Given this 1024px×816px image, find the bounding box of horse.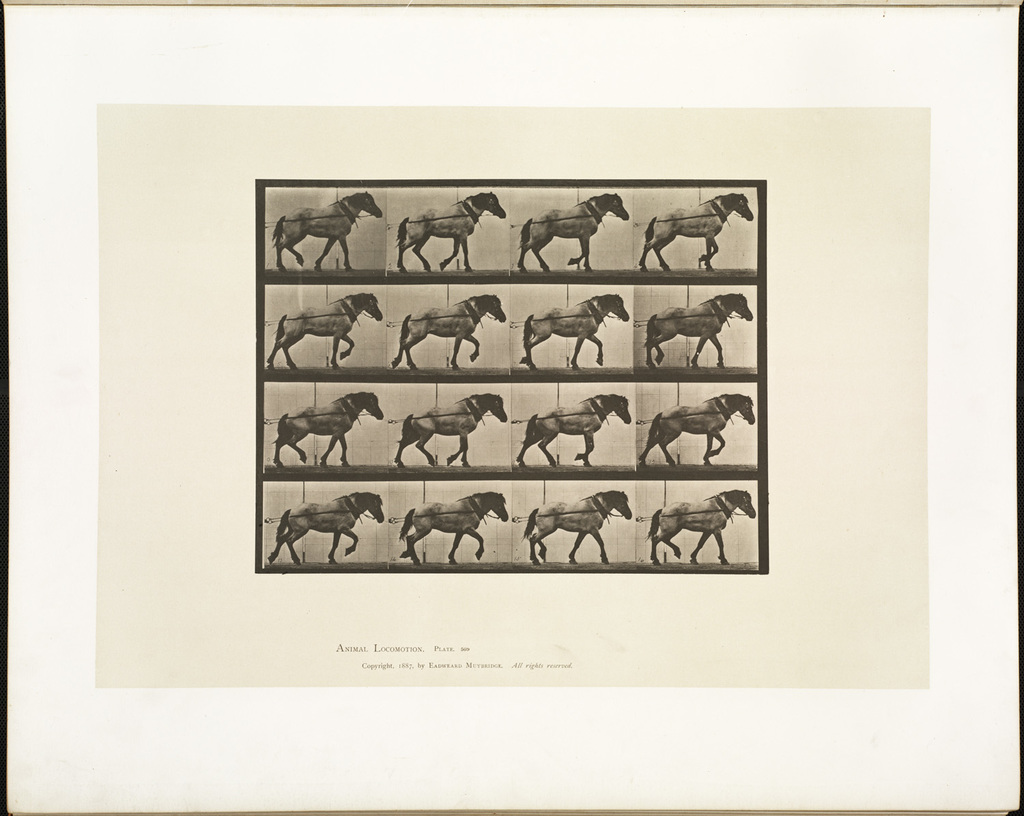
rect(274, 392, 386, 470).
